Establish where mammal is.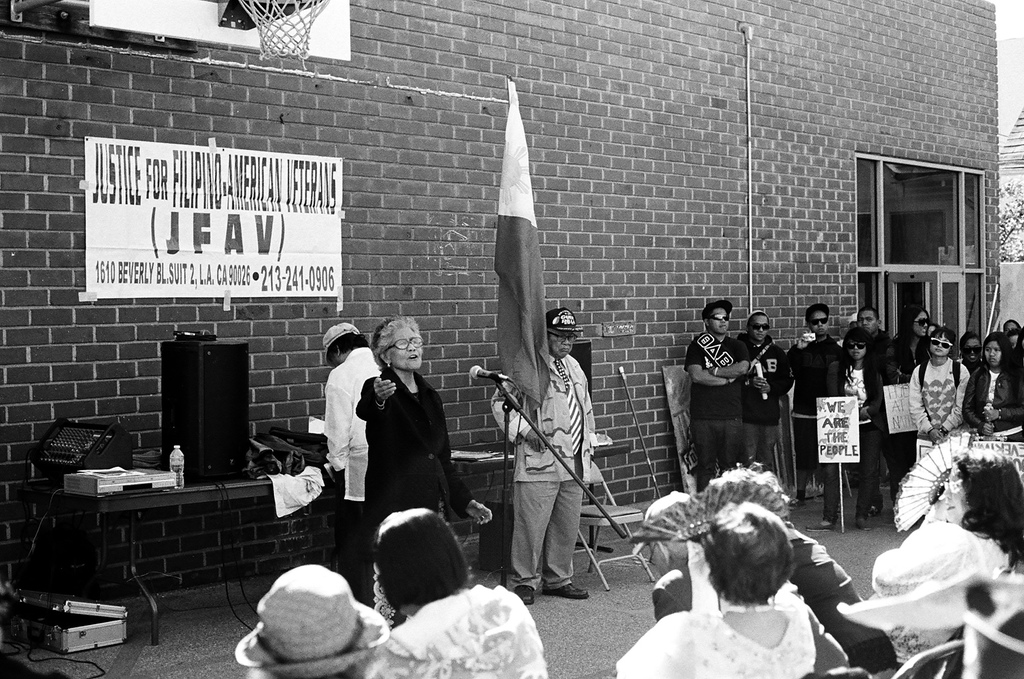
Established at locate(684, 300, 759, 483).
